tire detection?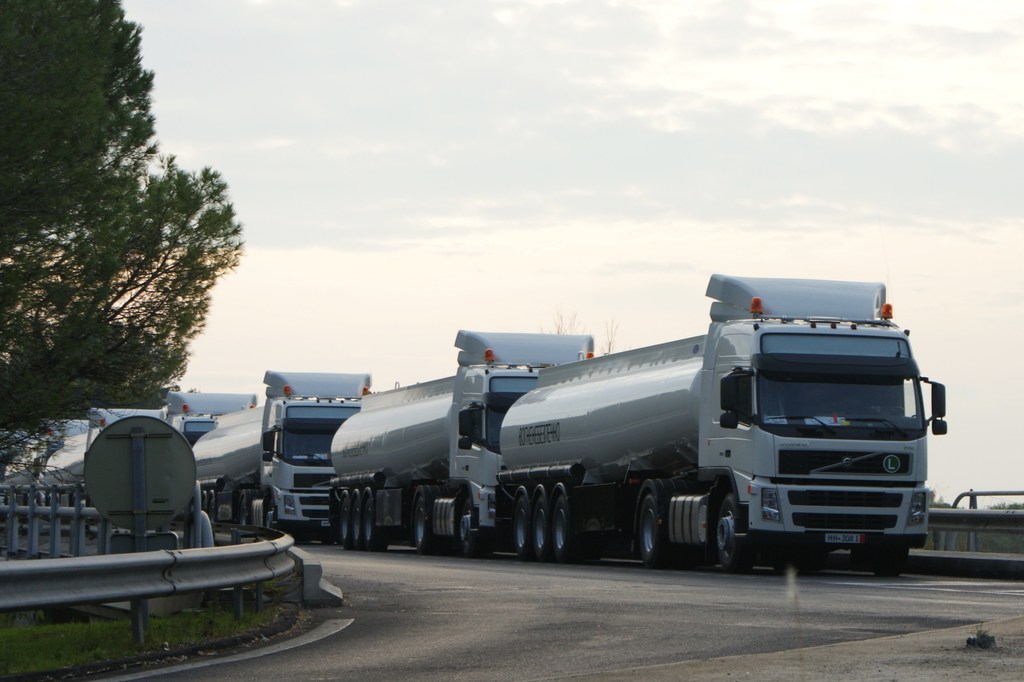
635,491,672,566
